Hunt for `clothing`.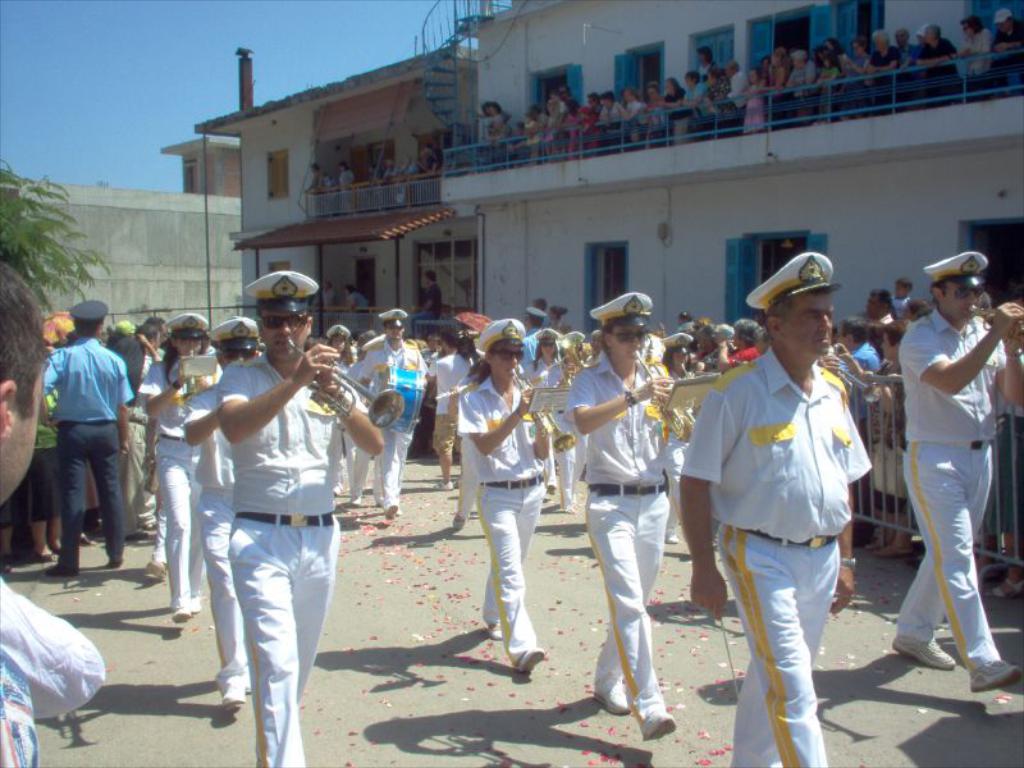
Hunted down at 518 334 541 372.
